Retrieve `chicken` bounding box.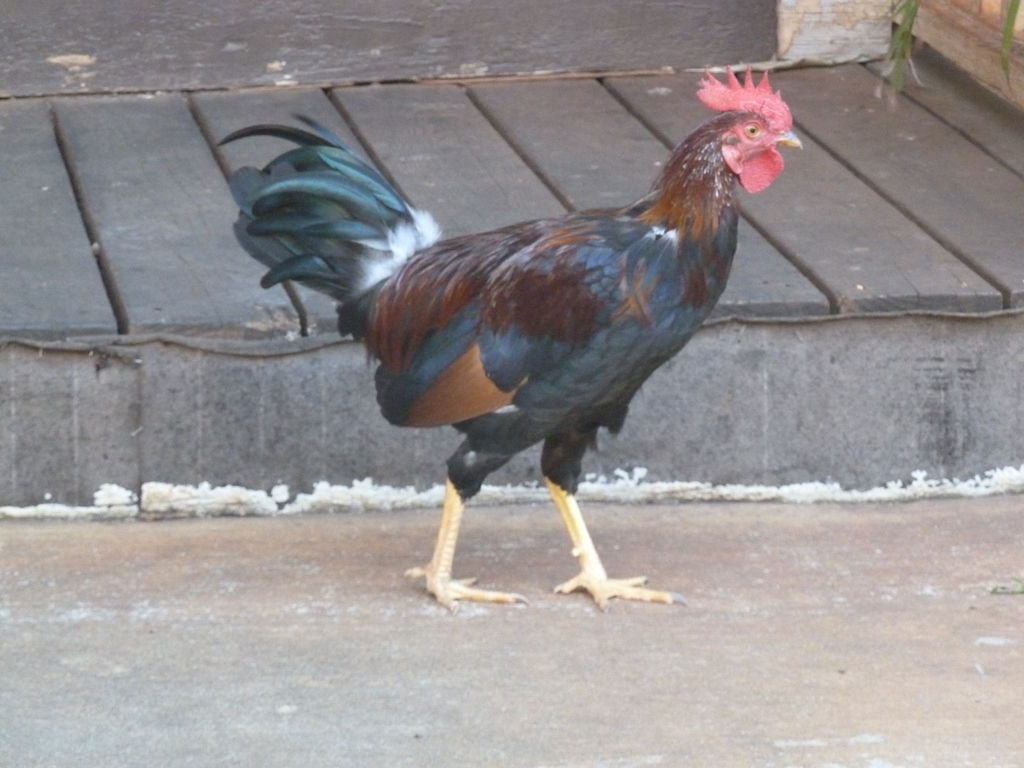
Bounding box: detection(179, 54, 816, 614).
